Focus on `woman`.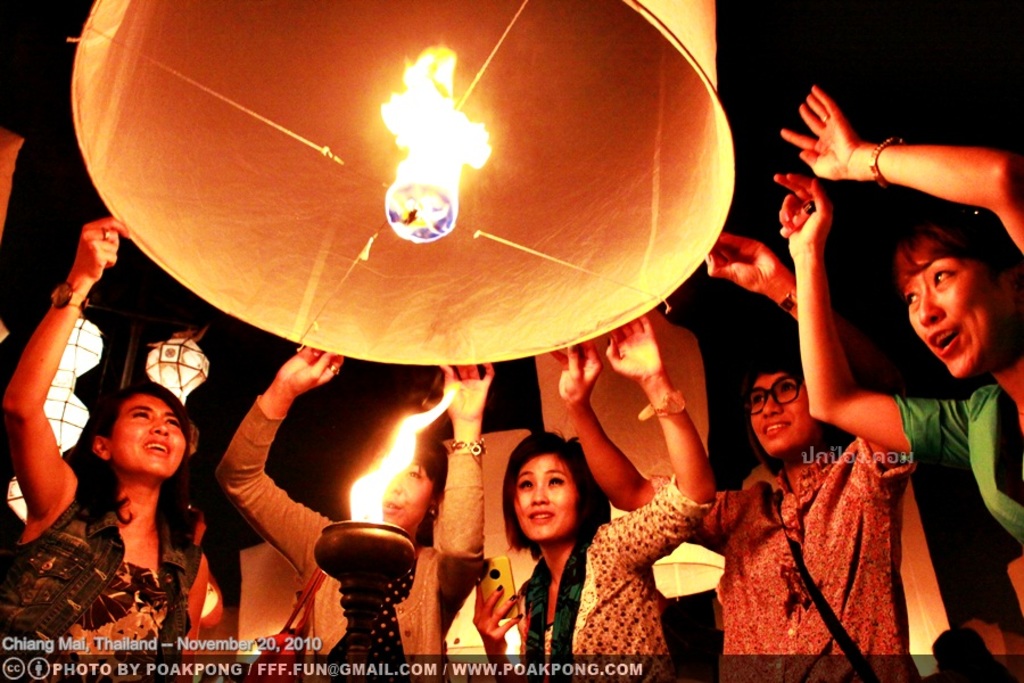
Focused at (552, 232, 911, 682).
